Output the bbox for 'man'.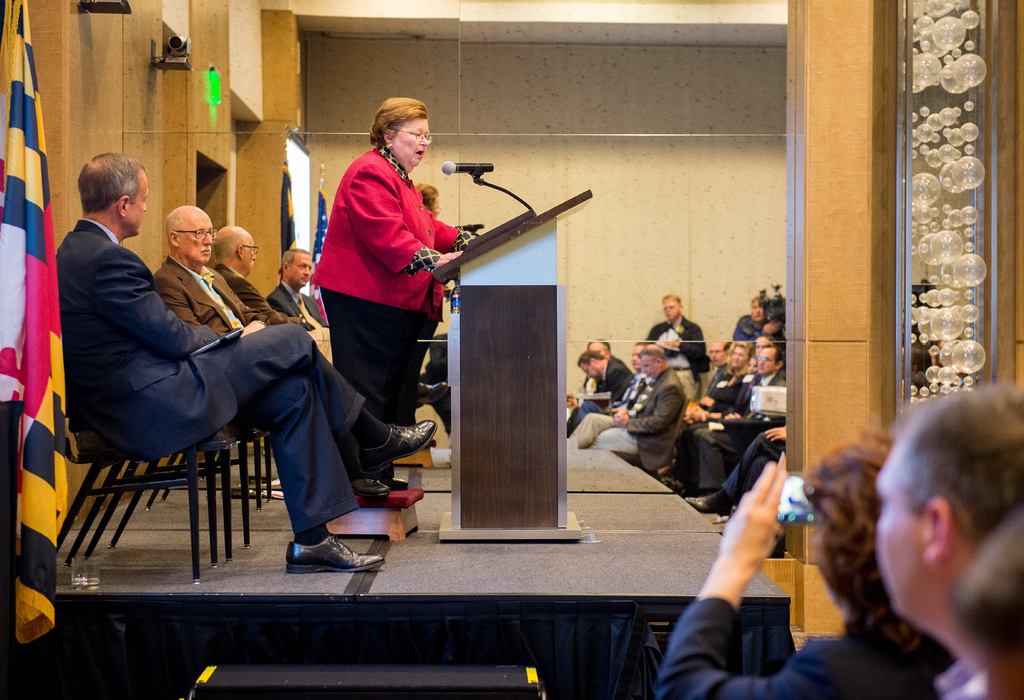
<bbox>872, 388, 1023, 699</bbox>.
